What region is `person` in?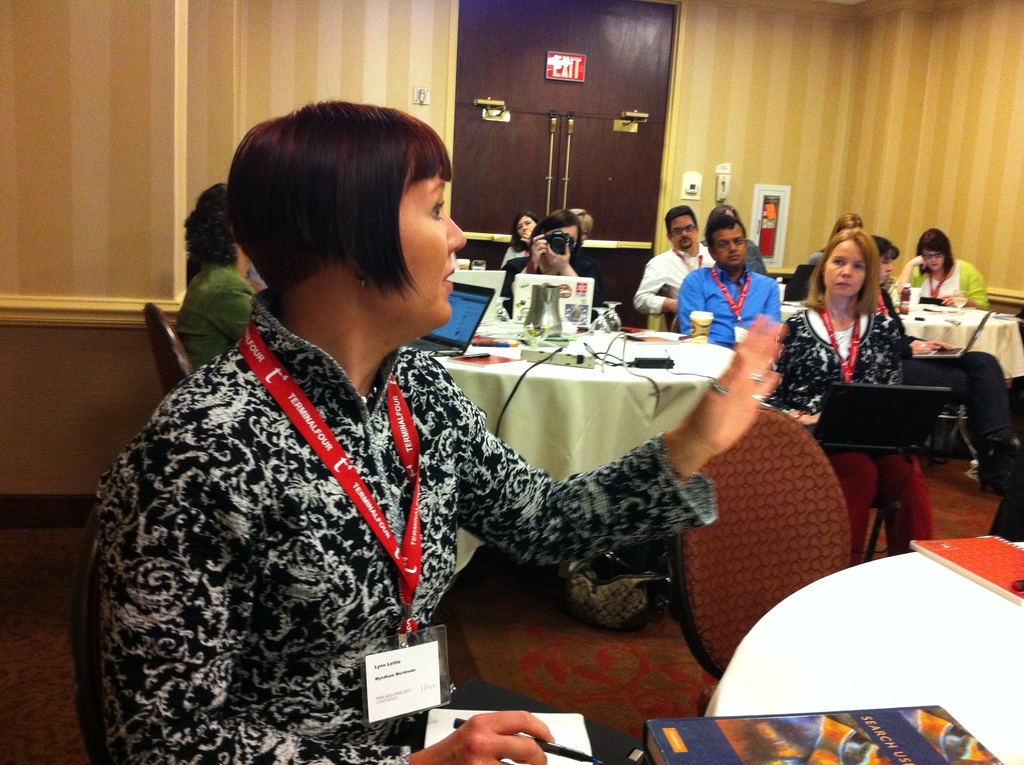
crop(167, 182, 259, 368).
